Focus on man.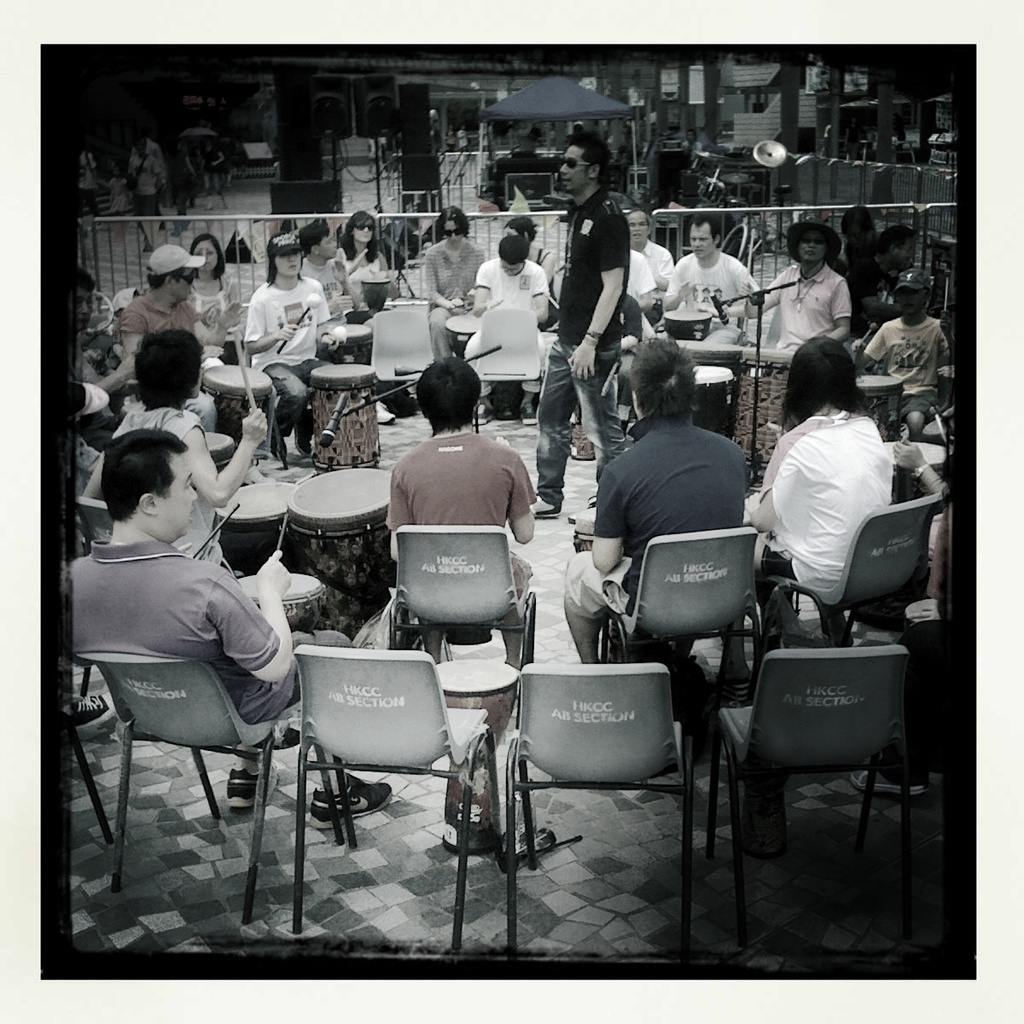
Focused at BBox(660, 212, 759, 342).
